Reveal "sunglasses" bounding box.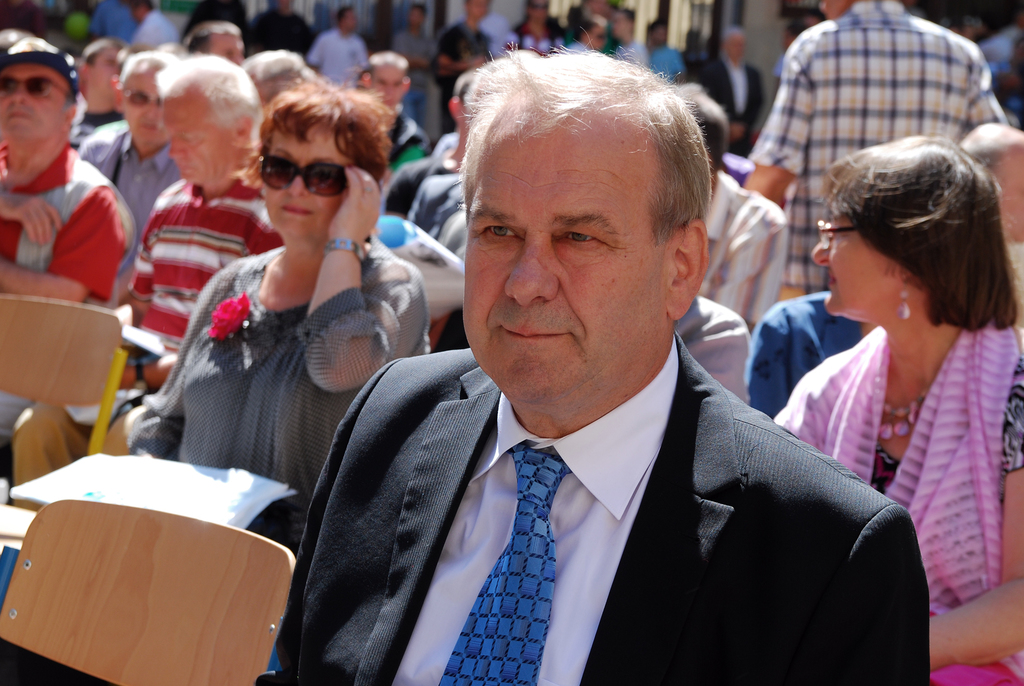
Revealed: {"left": 0, "top": 74, "right": 68, "bottom": 96}.
